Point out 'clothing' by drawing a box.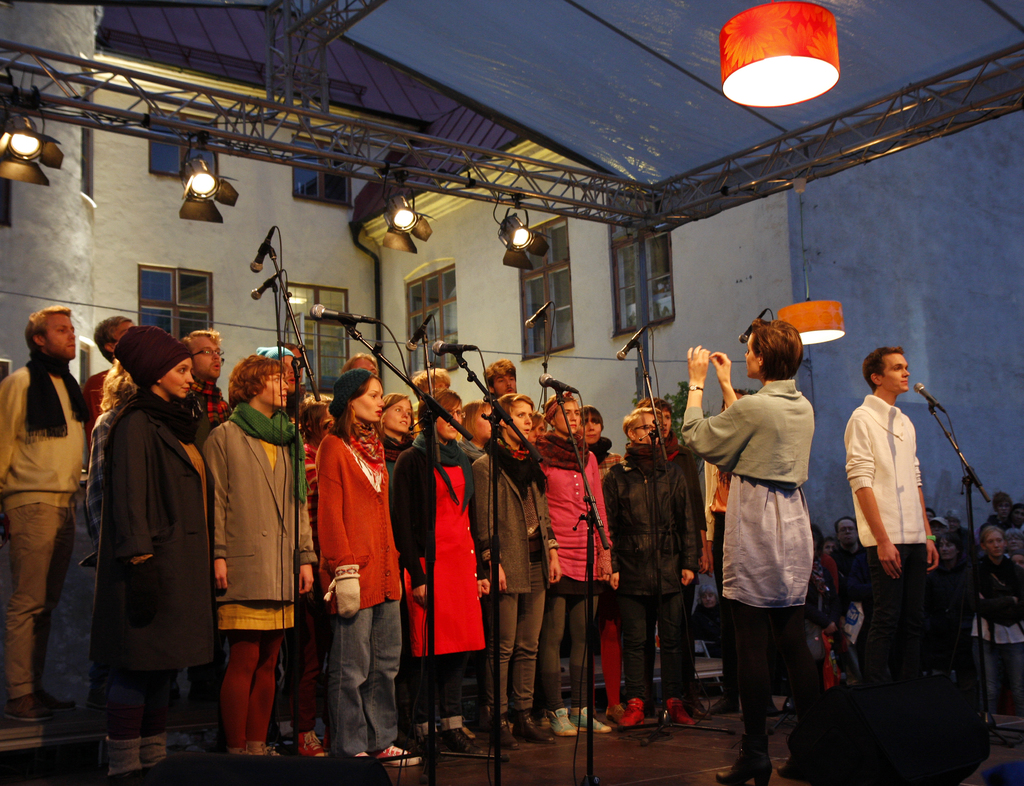
[left=72, top=351, right=201, bottom=732].
